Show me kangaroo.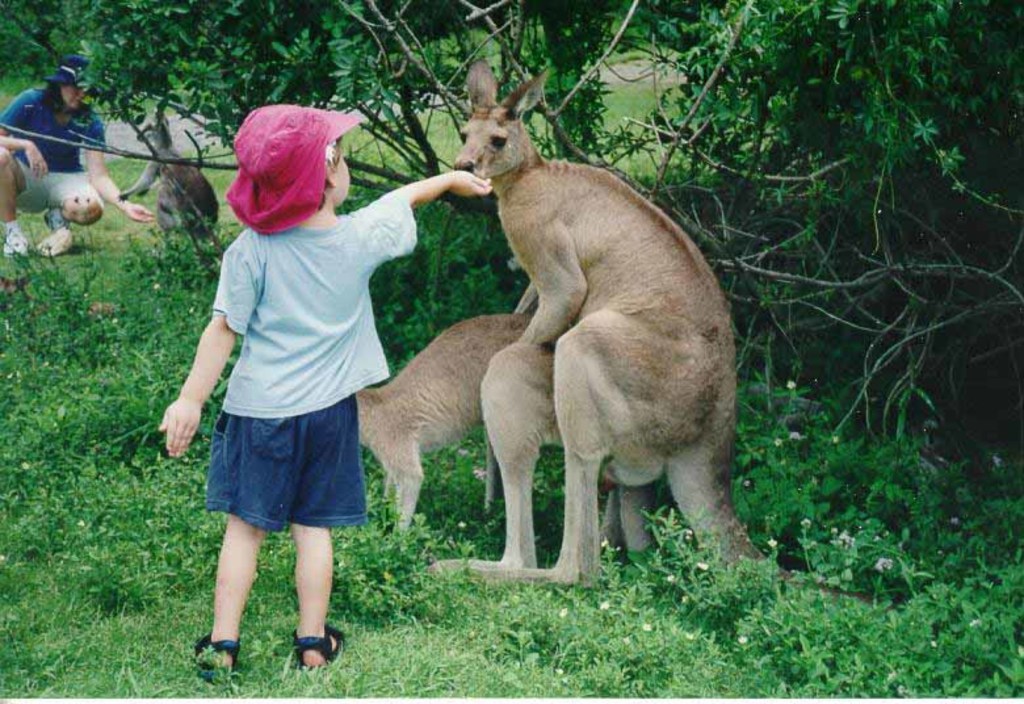
kangaroo is here: 356,313,641,556.
